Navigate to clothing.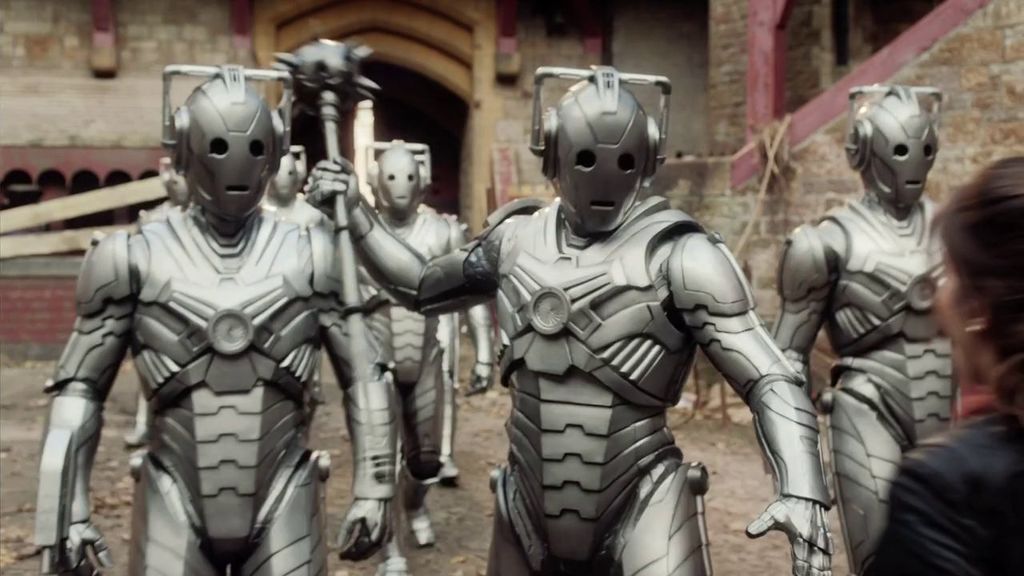
Navigation target: [877,413,1021,575].
